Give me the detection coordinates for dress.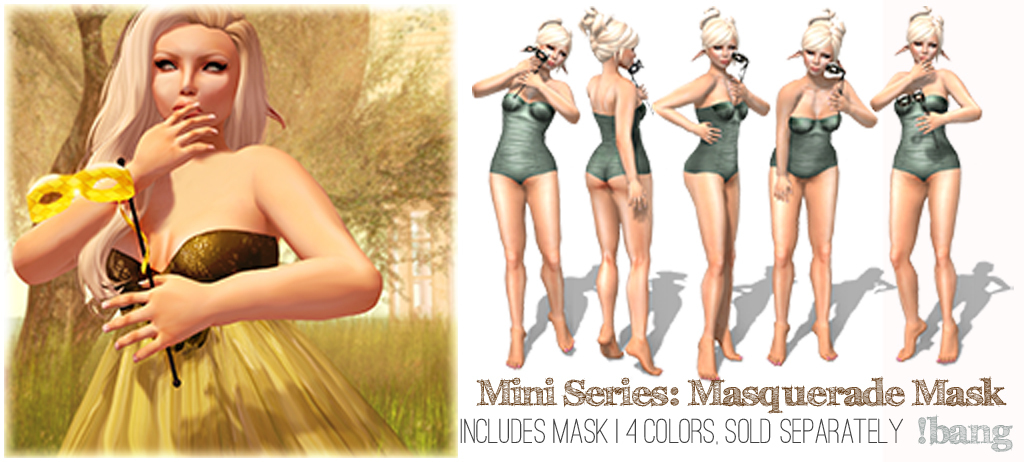
left=679, top=101, right=748, bottom=187.
